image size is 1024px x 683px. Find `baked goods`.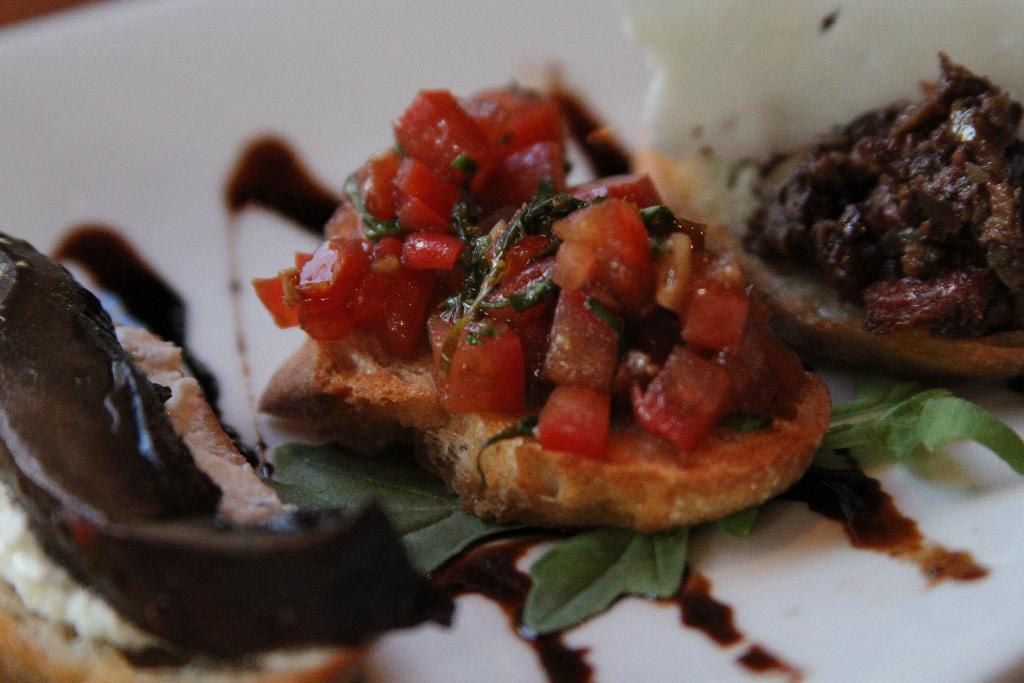
260/83/834/530.
